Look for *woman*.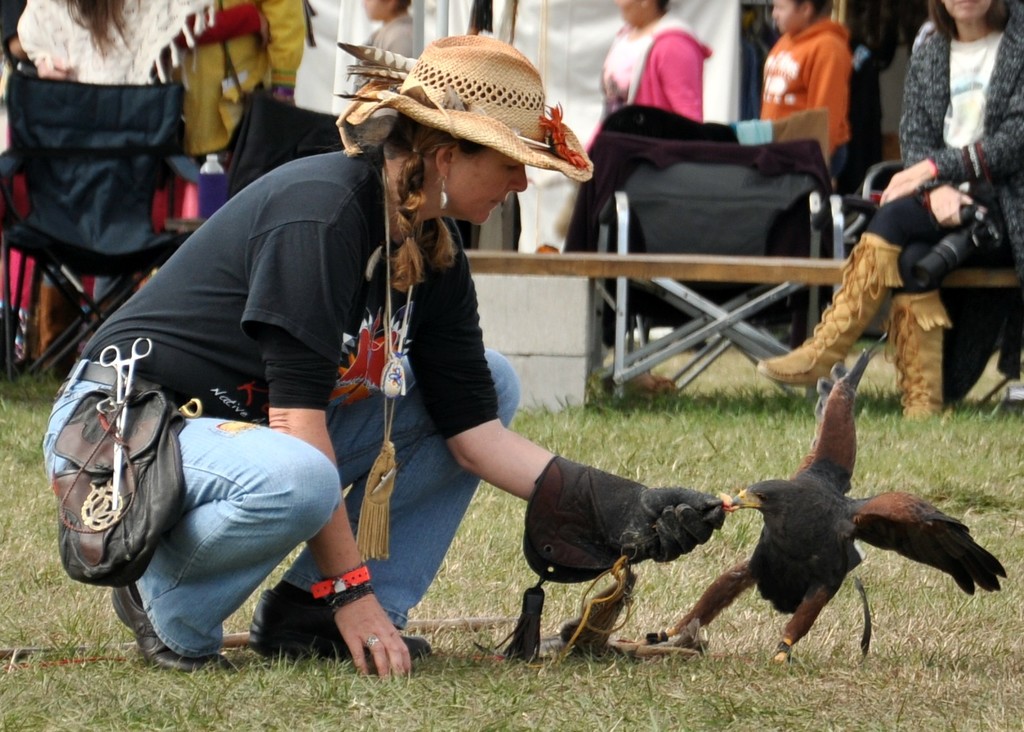
Found: 755:0:1023:423.
